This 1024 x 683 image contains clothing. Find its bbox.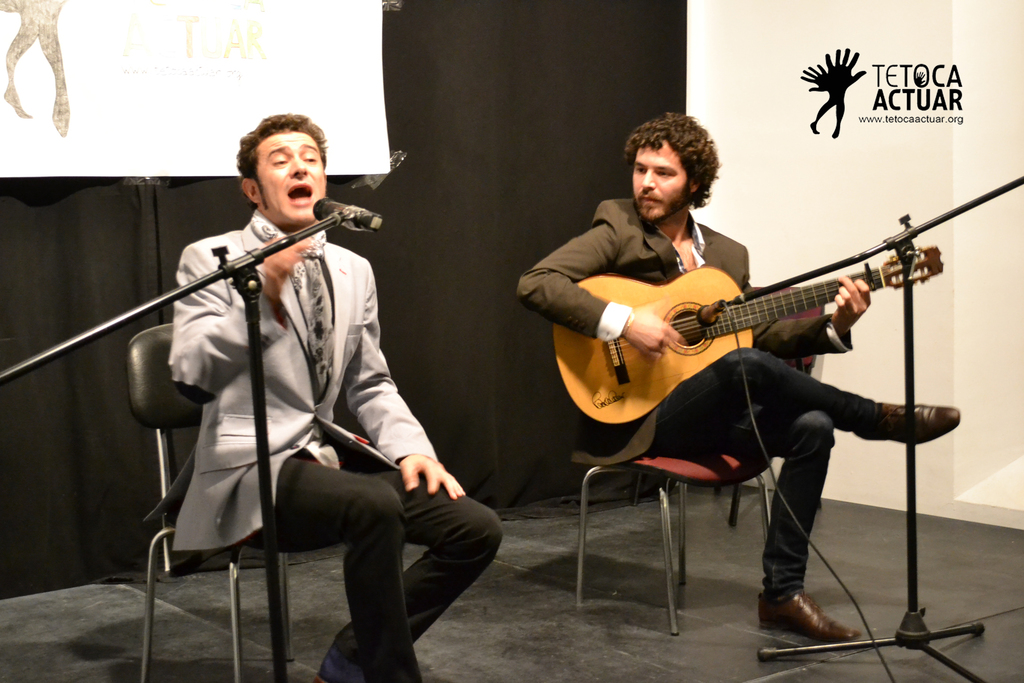
BBox(513, 201, 940, 636).
